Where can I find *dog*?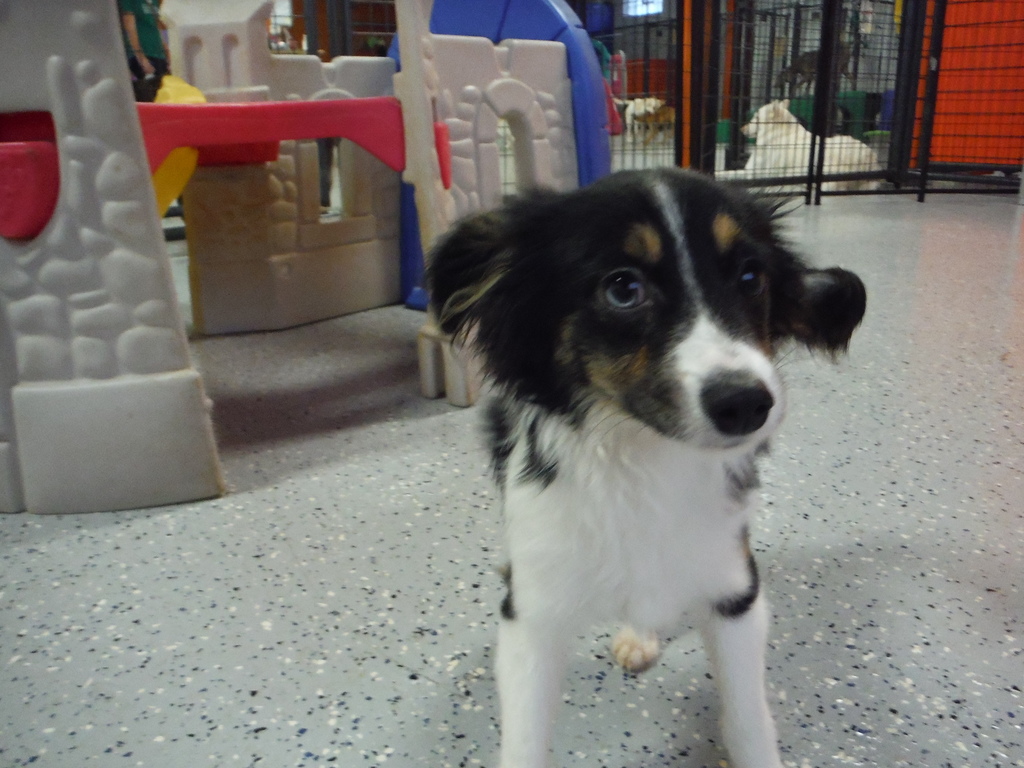
You can find it at (x1=740, y1=100, x2=895, y2=196).
